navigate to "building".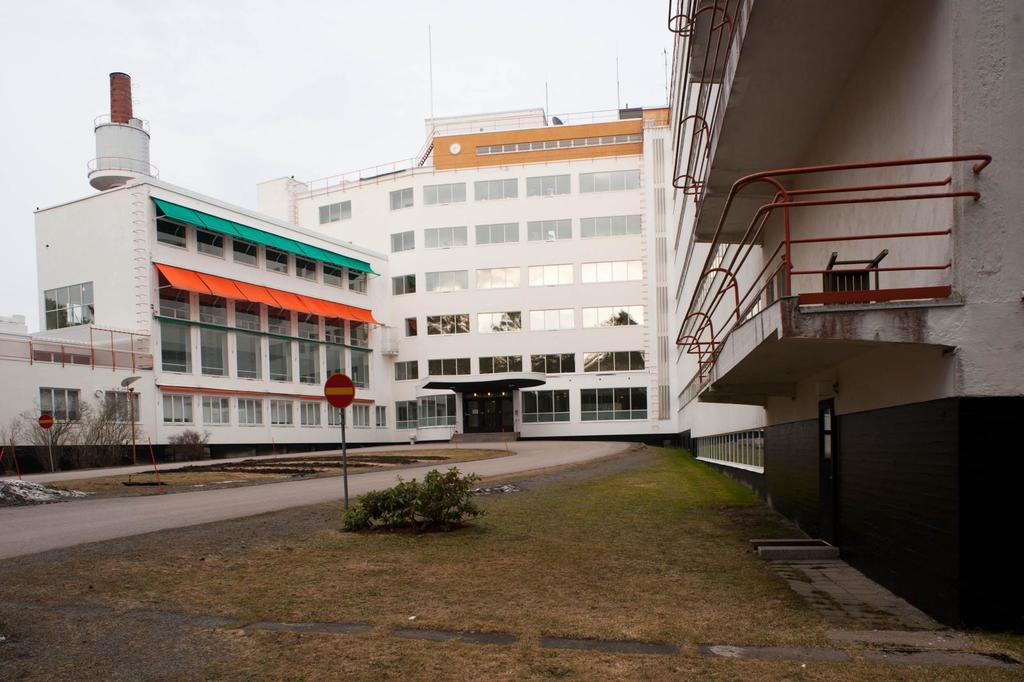
Navigation target: bbox=[0, 72, 380, 437].
